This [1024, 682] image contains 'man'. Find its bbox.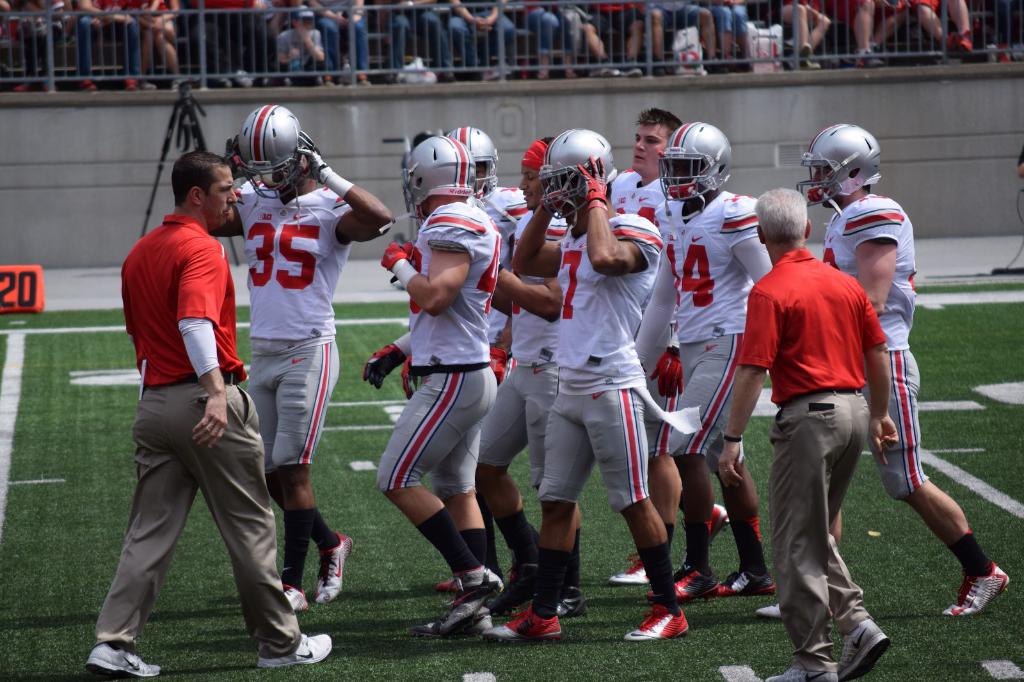
box=[643, 122, 777, 602].
